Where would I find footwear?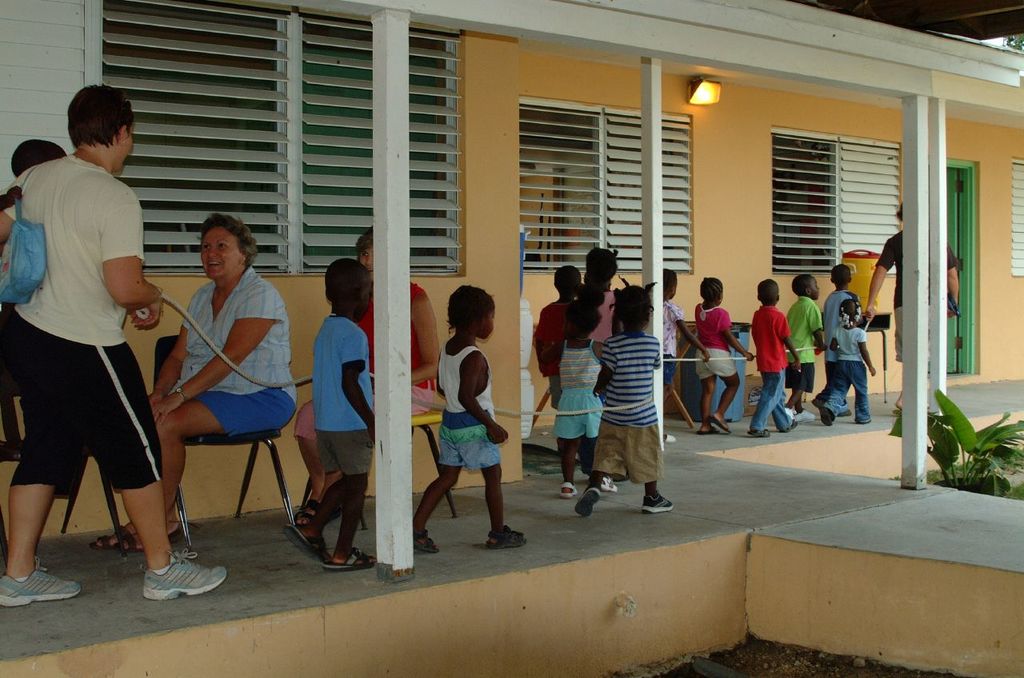
At box=[116, 529, 187, 556].
